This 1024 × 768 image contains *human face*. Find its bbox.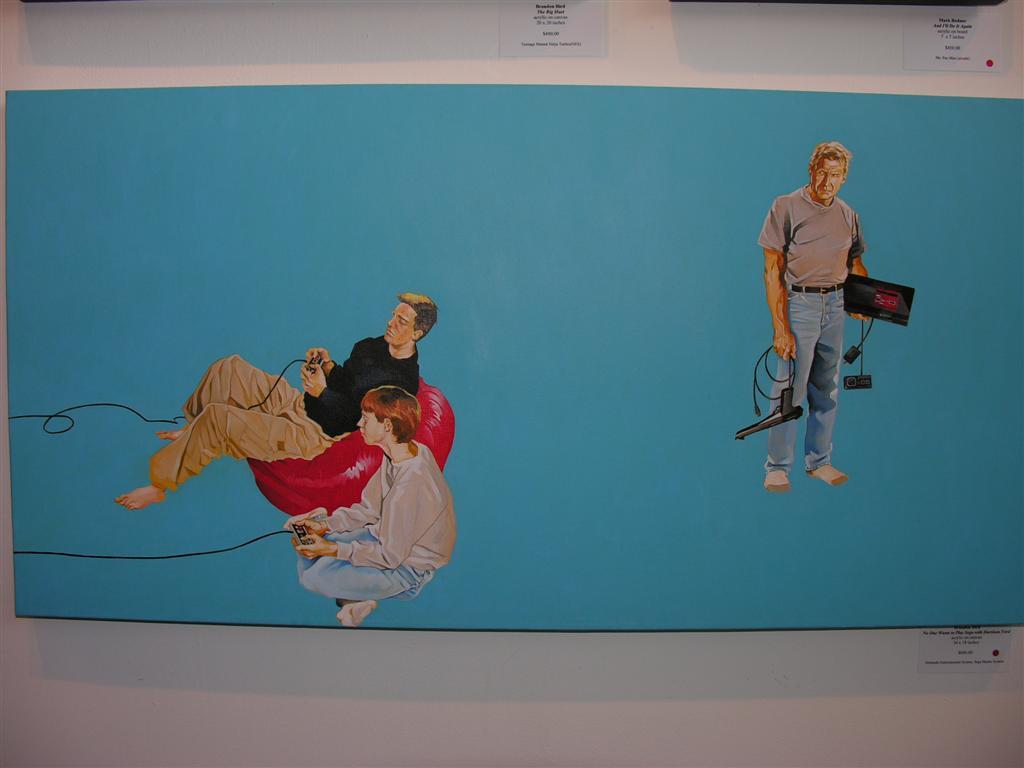
<region>353, 409, 379, 445</region>.
